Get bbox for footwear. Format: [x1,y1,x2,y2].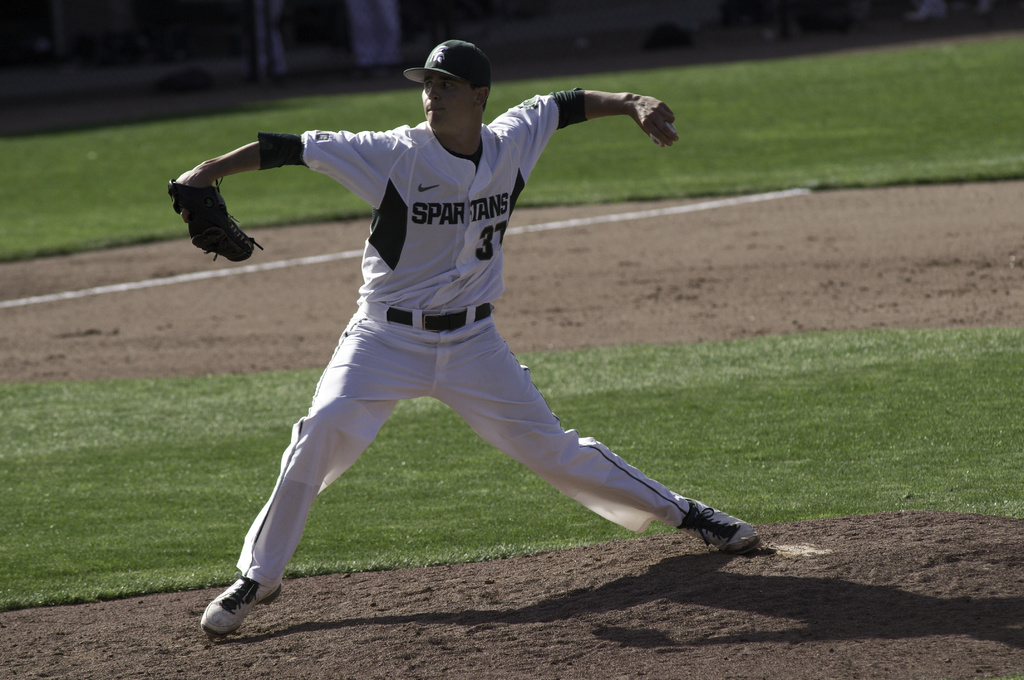
[200,576,268,645].
